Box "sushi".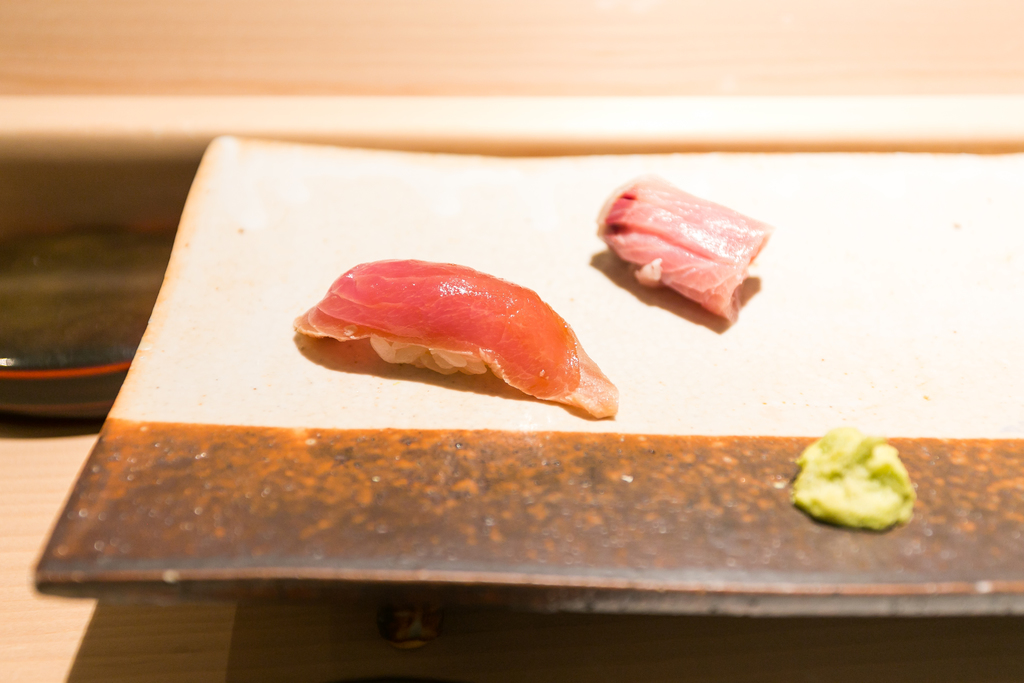
locate(306, 254, 609, 402).
